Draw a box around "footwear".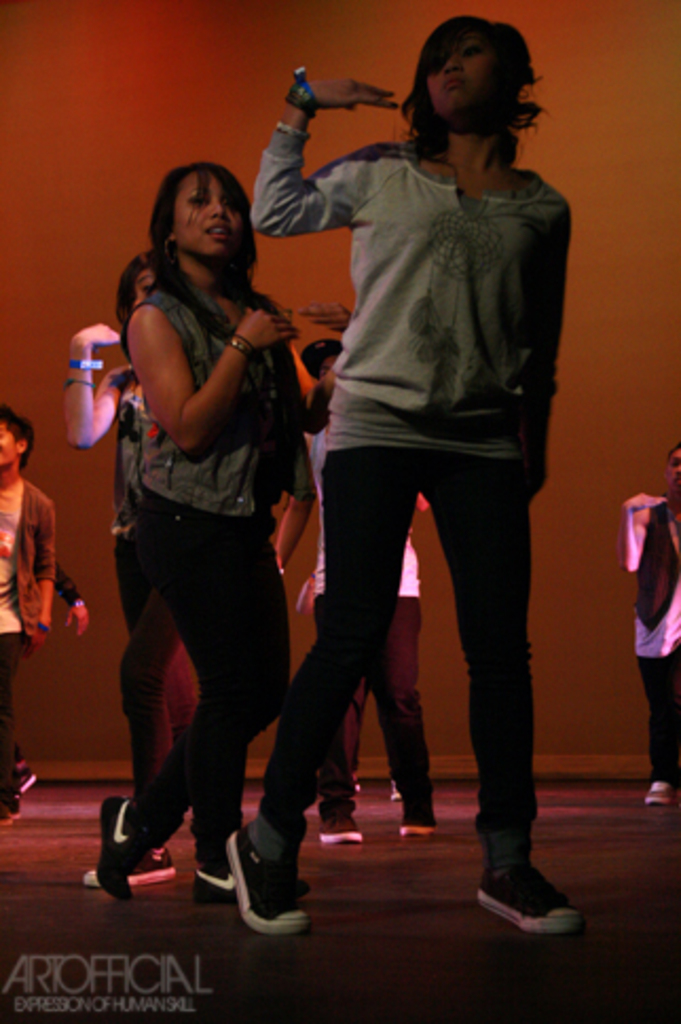
226, 825, 309, 939.
